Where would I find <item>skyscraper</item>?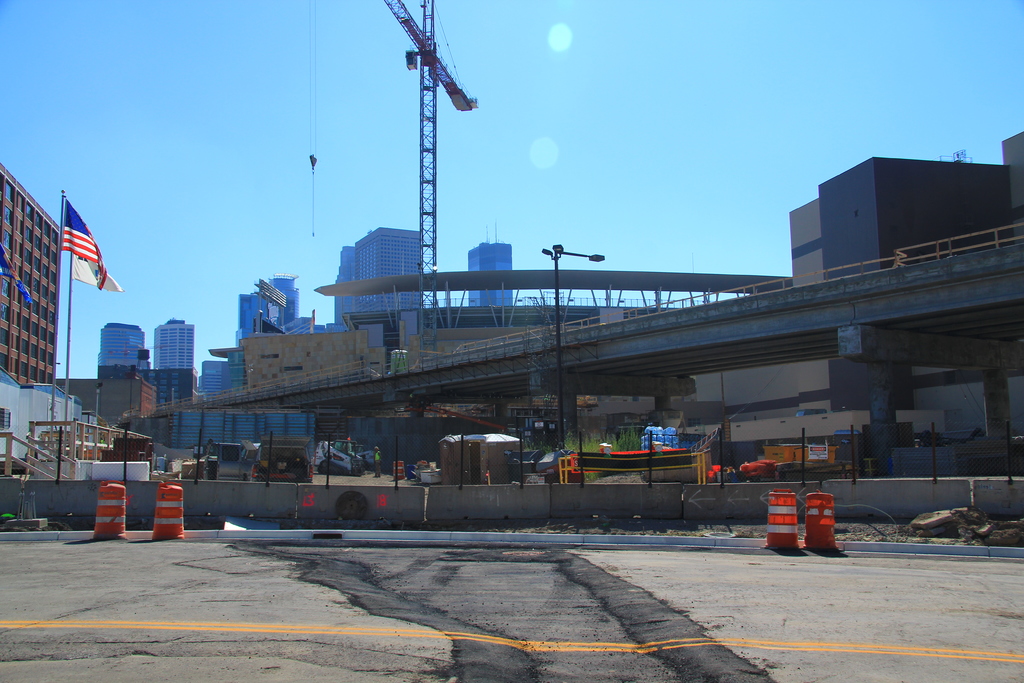
At [left=772, top=154, right=1023, bottom=430].
